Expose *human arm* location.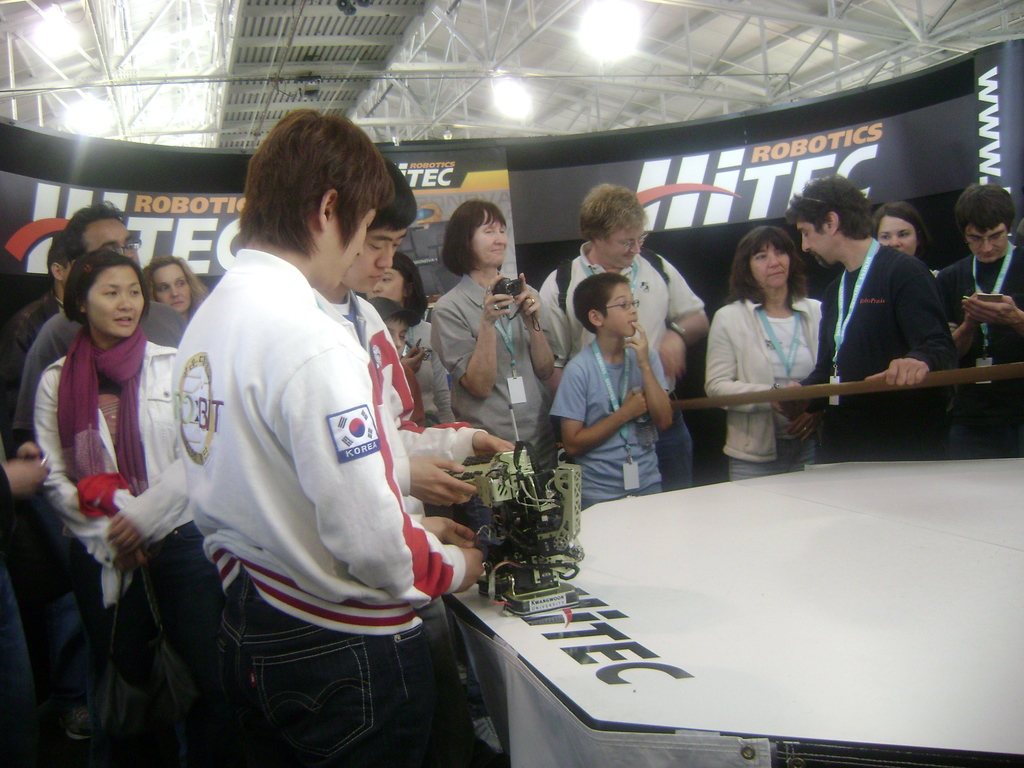
Exposed at locate(700, 308, 808, 406).
